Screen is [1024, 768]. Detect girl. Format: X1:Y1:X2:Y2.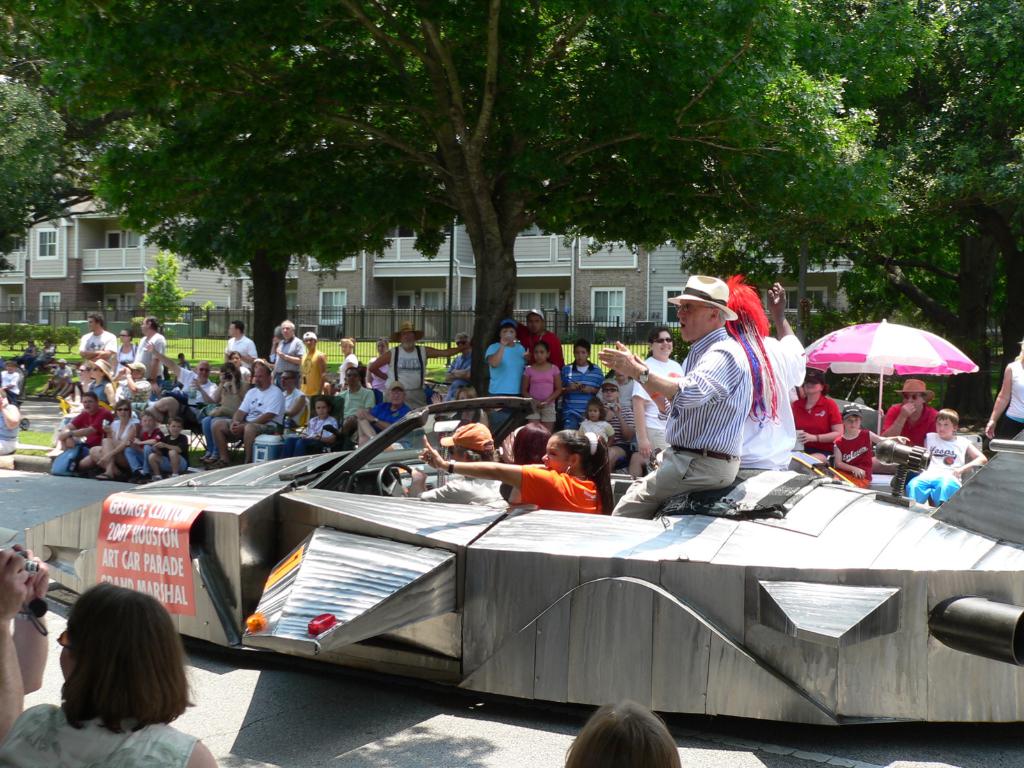
521:339:562:431.
